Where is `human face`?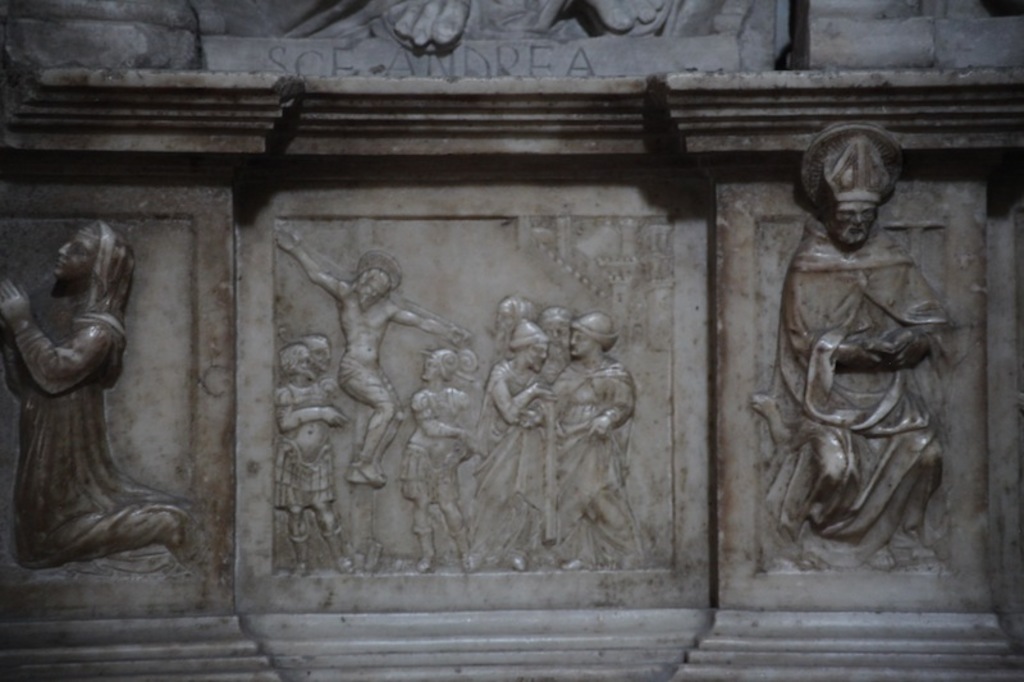
bbox(570, 330, 586, 354).
